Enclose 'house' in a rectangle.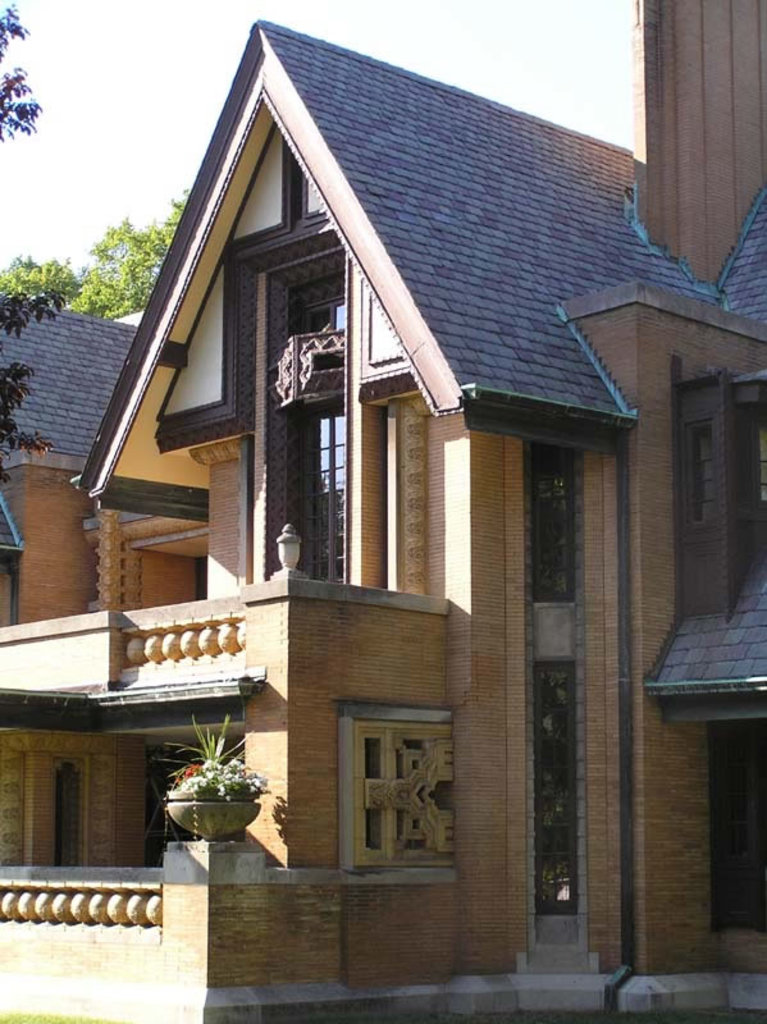
79,13,704,989.
